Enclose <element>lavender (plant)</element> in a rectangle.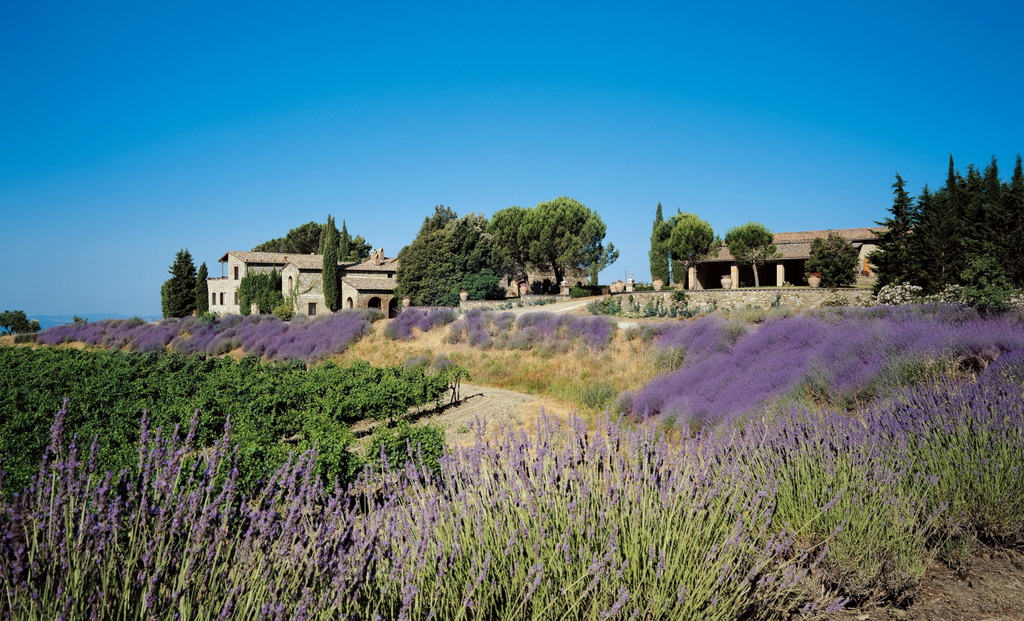
<bbox>440, 305, 502, 345</bbox>.
